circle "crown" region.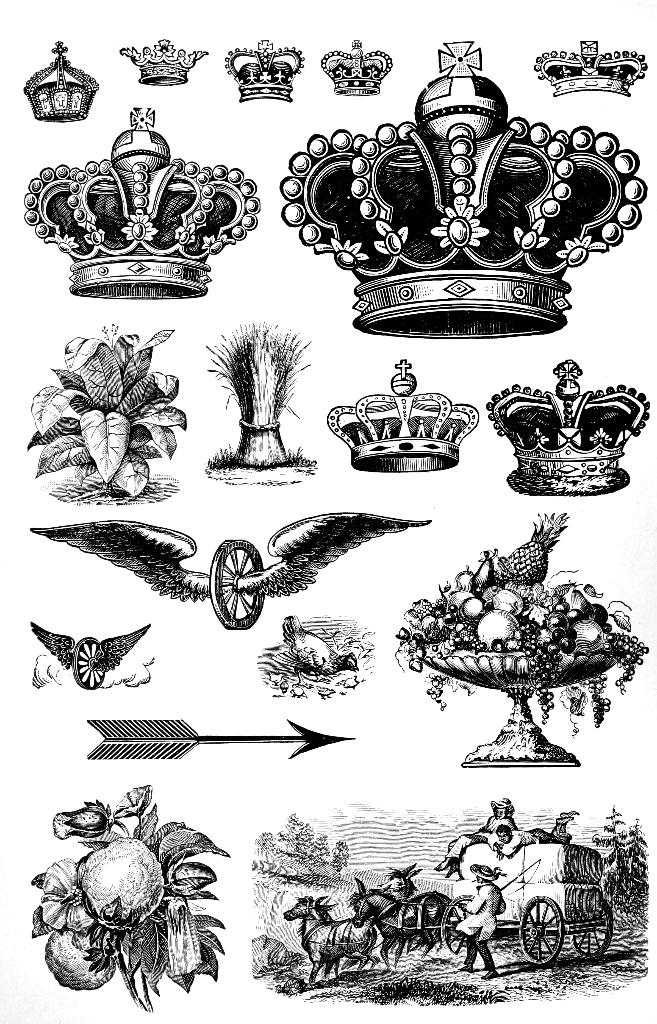
Region: (20,42,99,122).
